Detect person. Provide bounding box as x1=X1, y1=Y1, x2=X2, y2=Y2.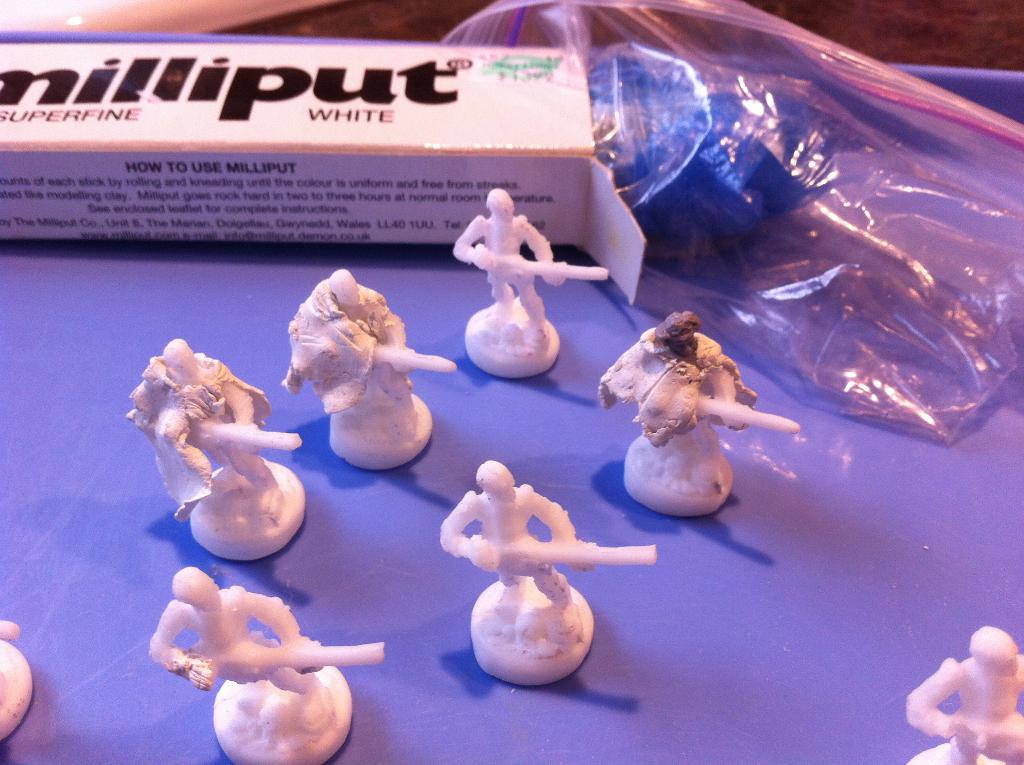
x1=441, y1=462, x2=595, y2=636.
